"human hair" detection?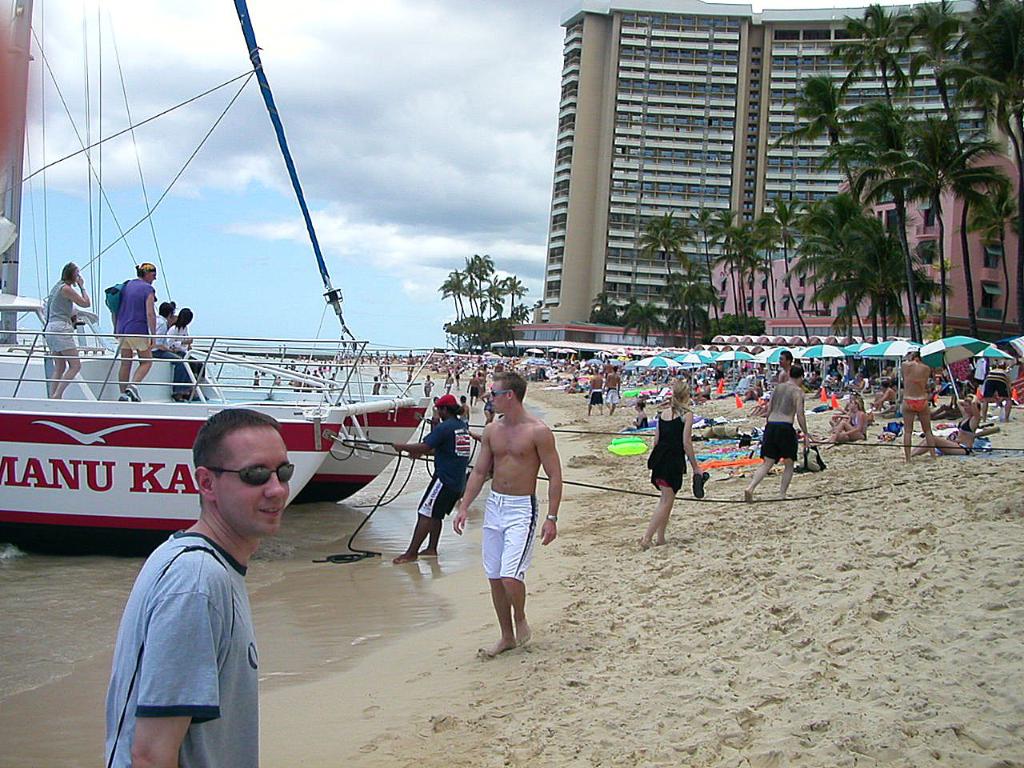
{"left": 193, "top": 407, "right": 281, "bottom": 479}
